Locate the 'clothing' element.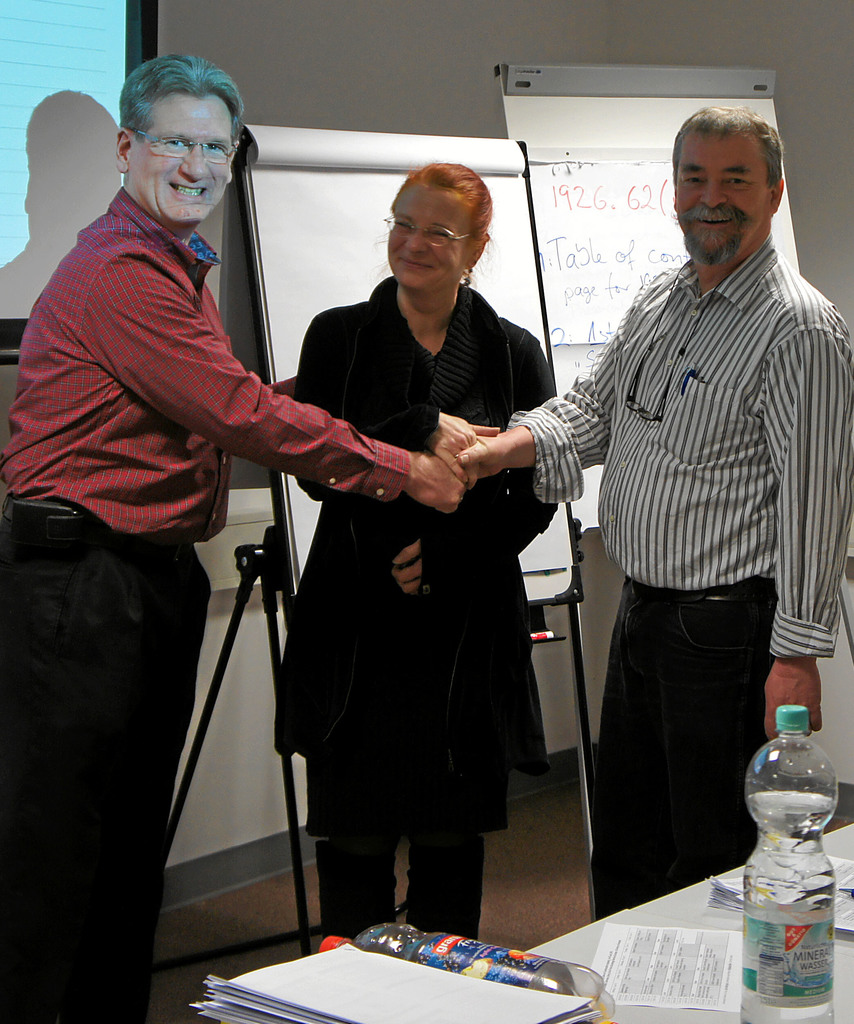
Element bbox: 275 287 558 943.
